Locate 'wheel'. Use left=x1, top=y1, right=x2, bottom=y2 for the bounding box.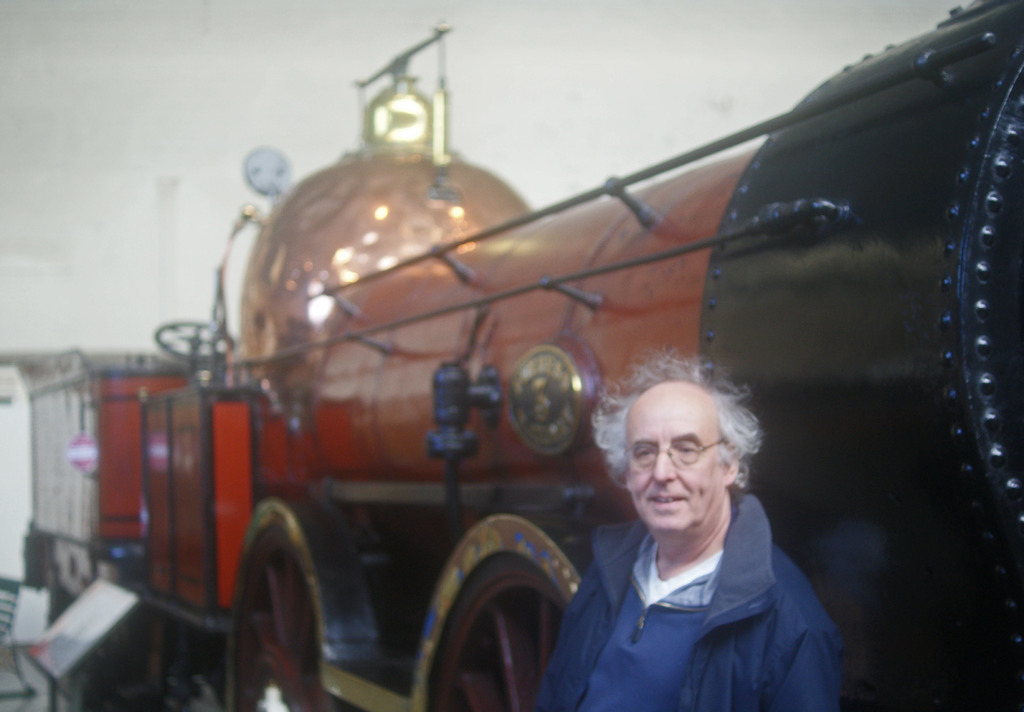
left=220, top=491, right=390, bottom=711.
